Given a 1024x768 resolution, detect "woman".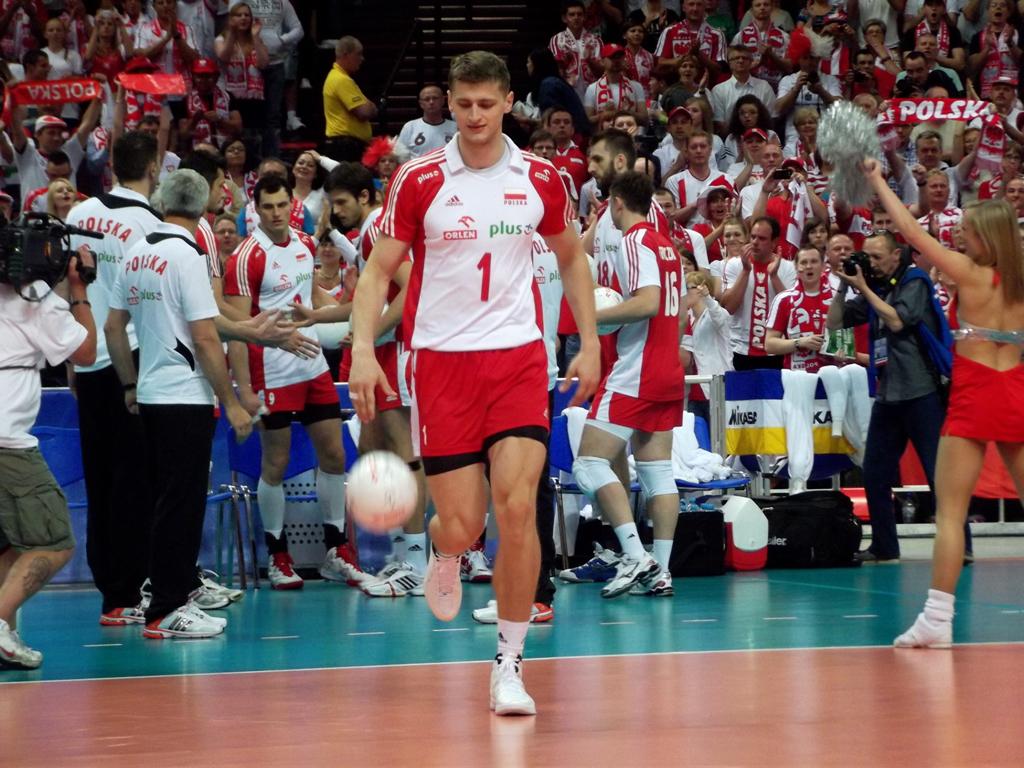
left=857, top=150, right=1023, bottom=646.
